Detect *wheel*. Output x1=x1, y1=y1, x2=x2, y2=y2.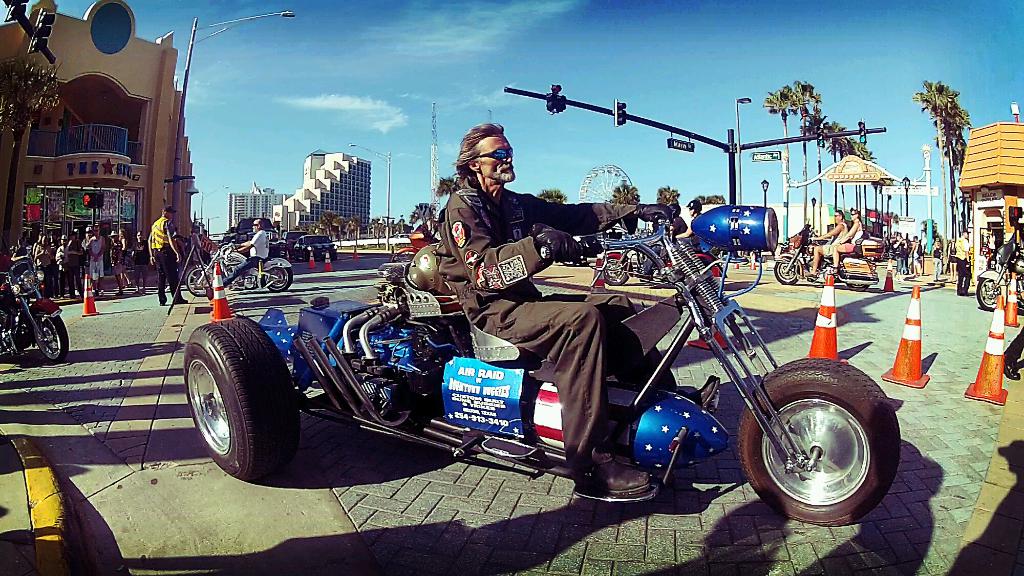
x1=184, y1=261, x2=219, y2=312.
